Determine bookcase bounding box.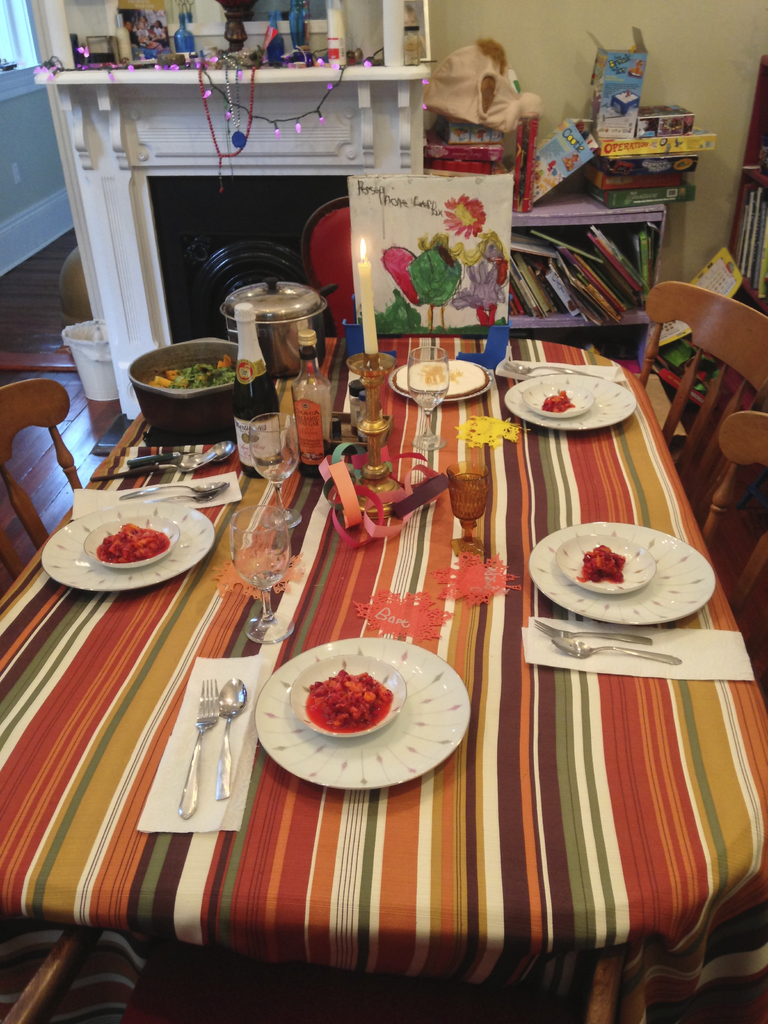
Determined: crop(723, 60, 767, 321).
